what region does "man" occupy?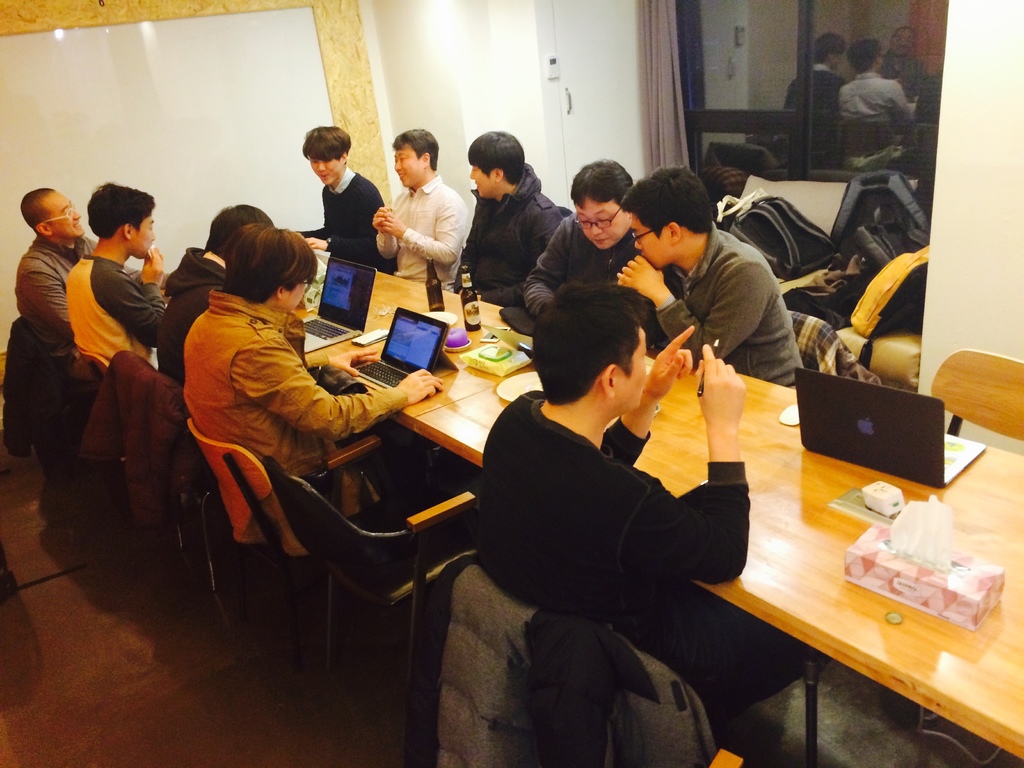
x1=364, y1=144, x2=475, y2=300.
